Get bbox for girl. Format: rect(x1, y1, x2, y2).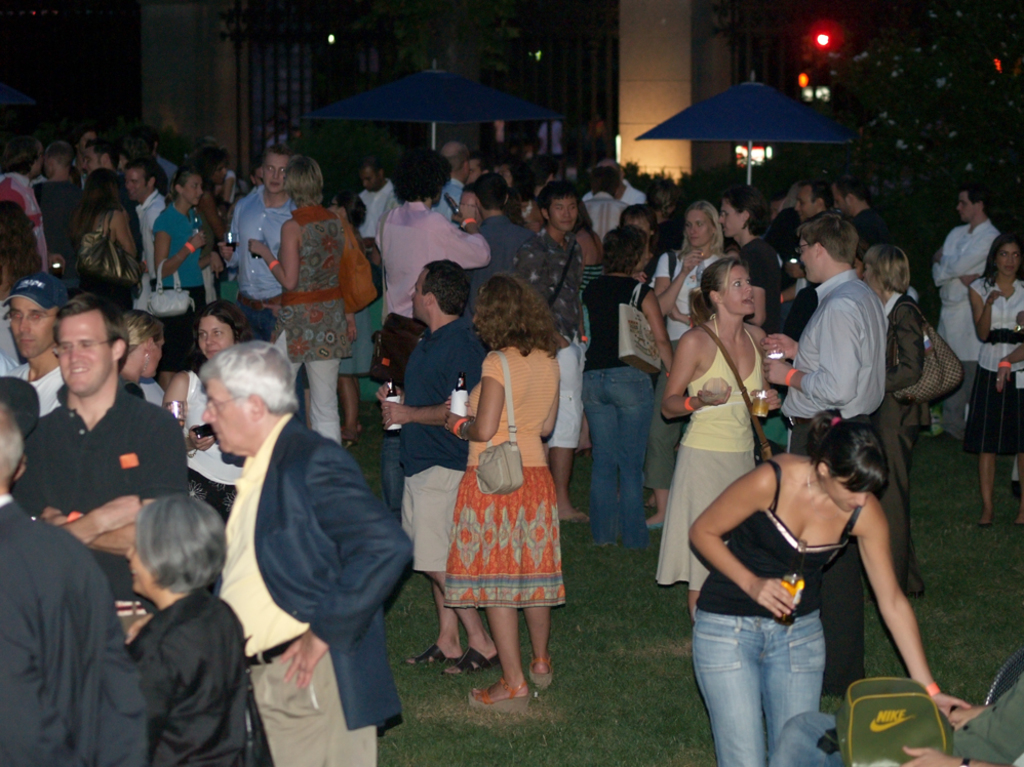
rect(661, 255, 780, 604).
